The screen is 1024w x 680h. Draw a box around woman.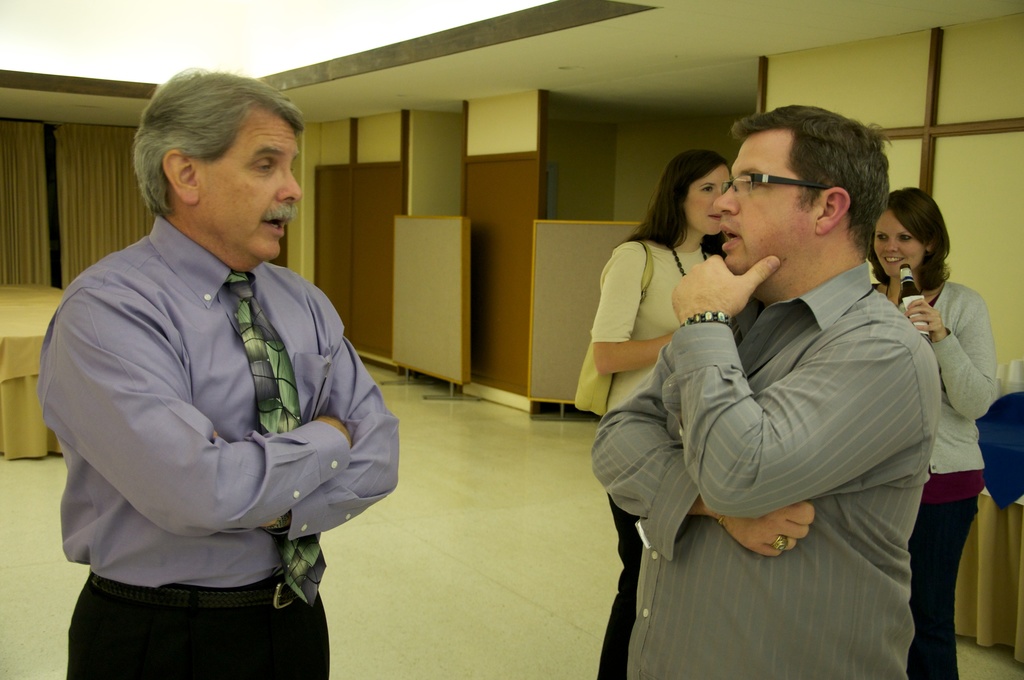
region(870, 185, 1000, 679).
